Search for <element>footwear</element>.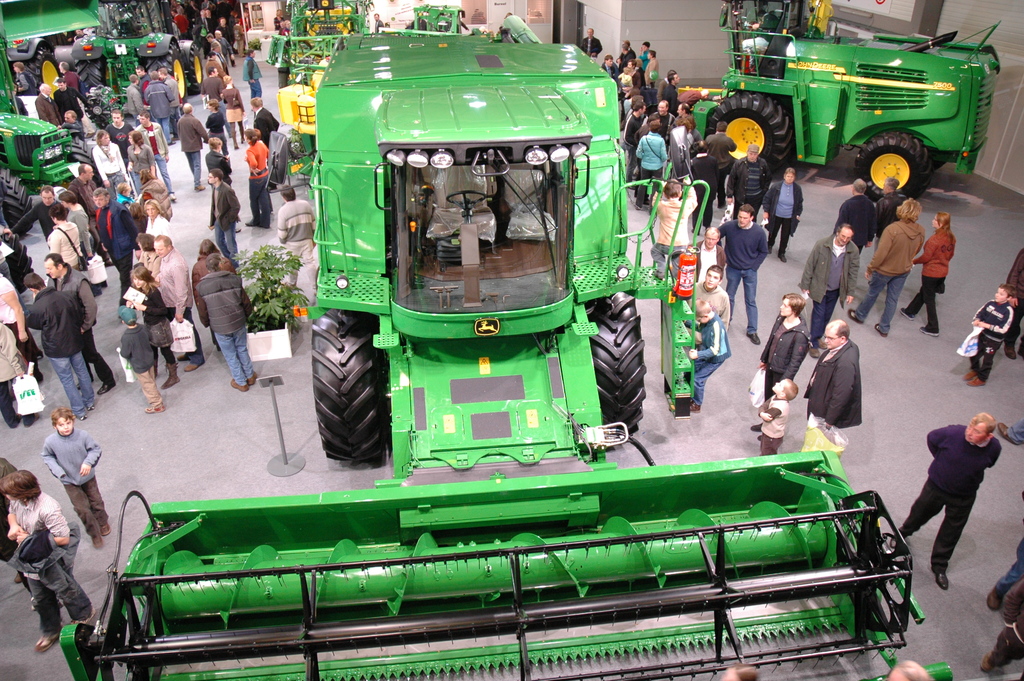
Found at 177, 354, 188, 359.
